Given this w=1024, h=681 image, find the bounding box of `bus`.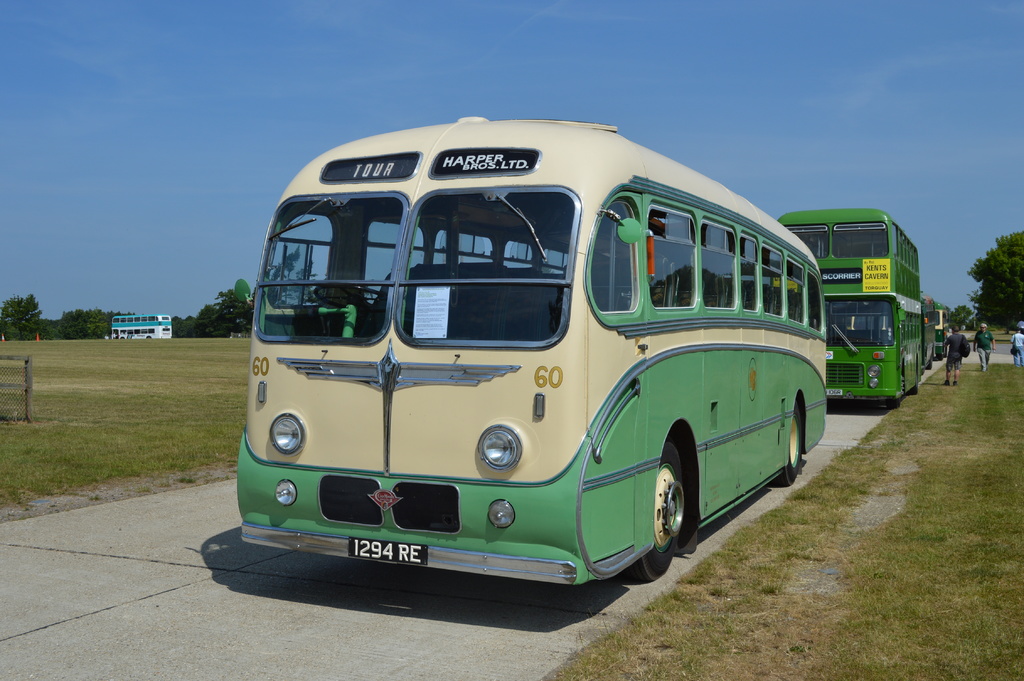
[109,311,171,339].
